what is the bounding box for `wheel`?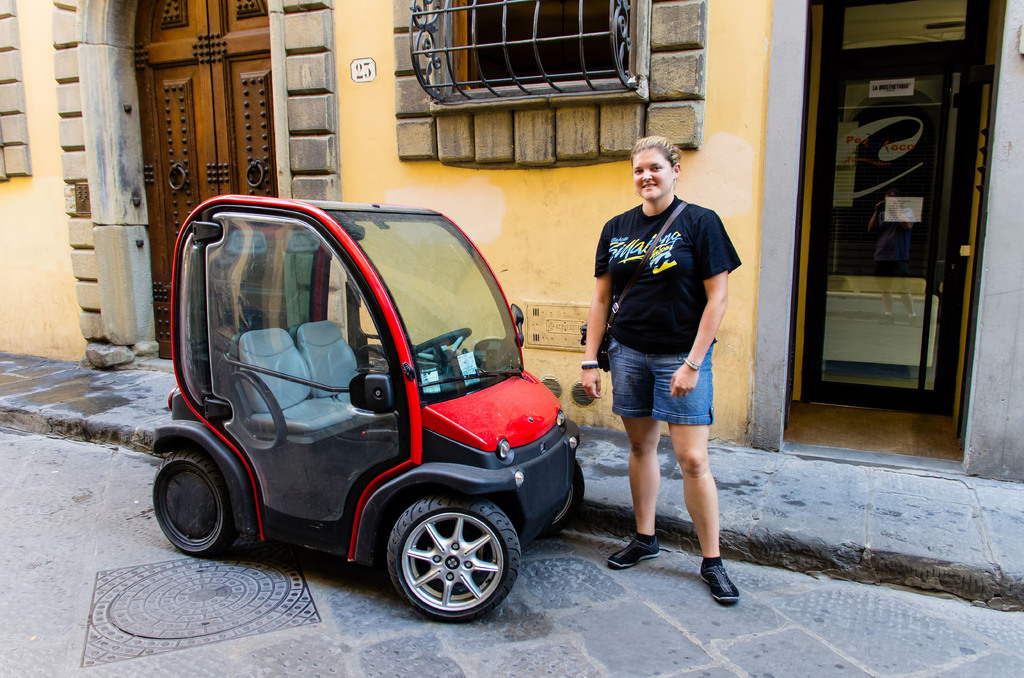
(x1=155, y1=448, x2=237, y2=552).
